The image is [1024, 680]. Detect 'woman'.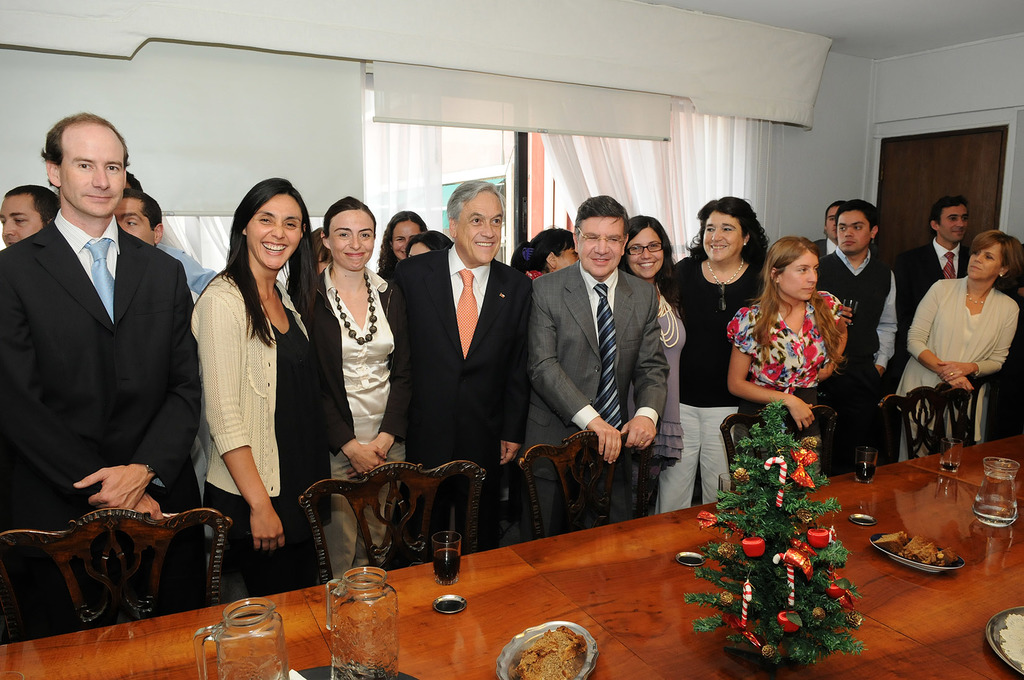
Detection: Rect(611, 213, 686, 520).
